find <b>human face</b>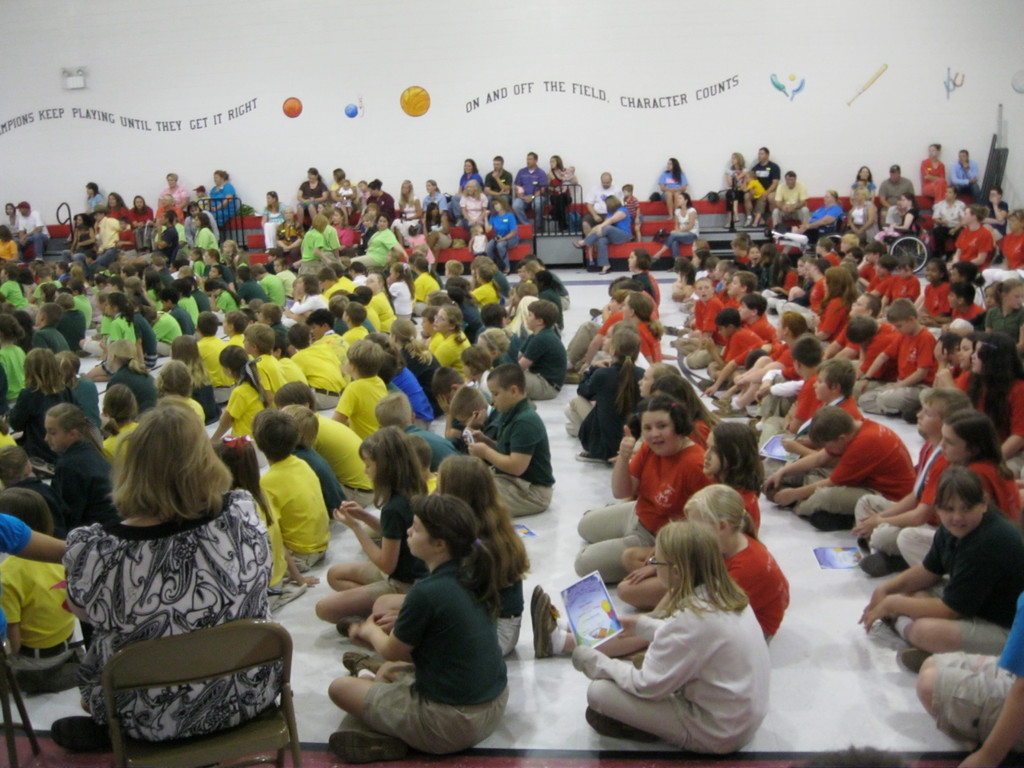
rect(628, 250, 634, 266)
